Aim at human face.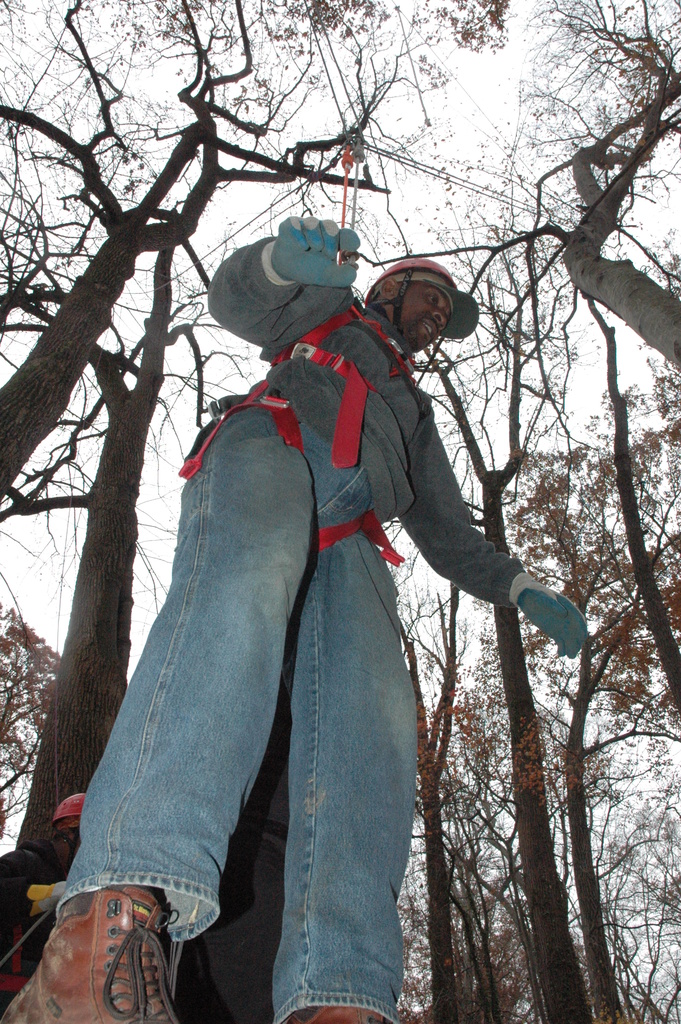
Aimed at (398, 279, 452, 351).
